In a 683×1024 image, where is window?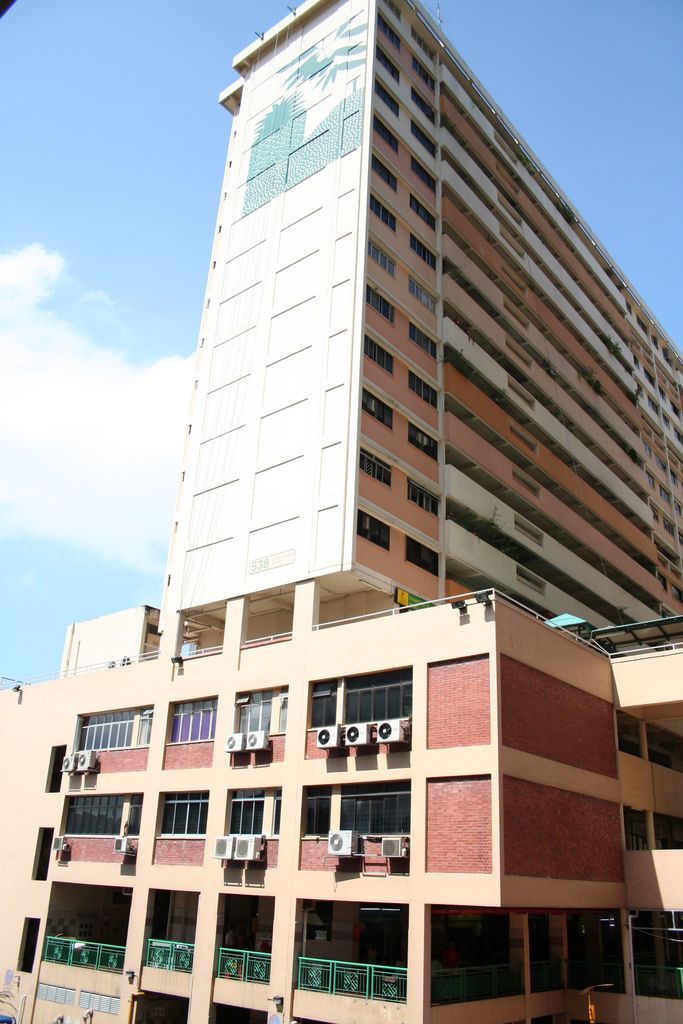
x1=655, y1=811, x2=682, y2=844.
